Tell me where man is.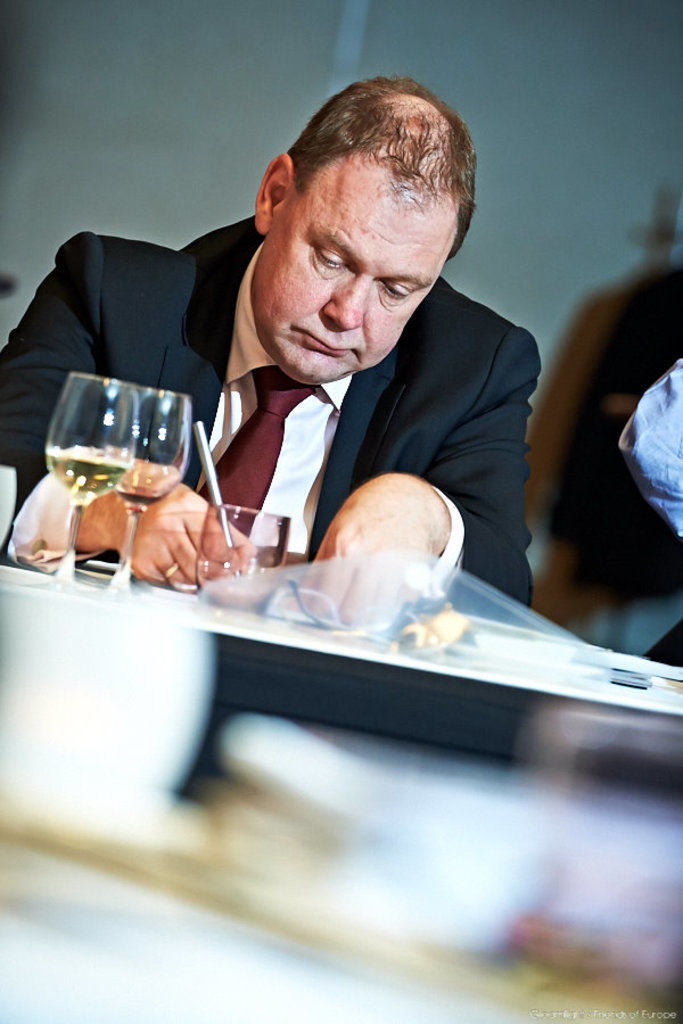
man is at 41, 104, 534, 595.
